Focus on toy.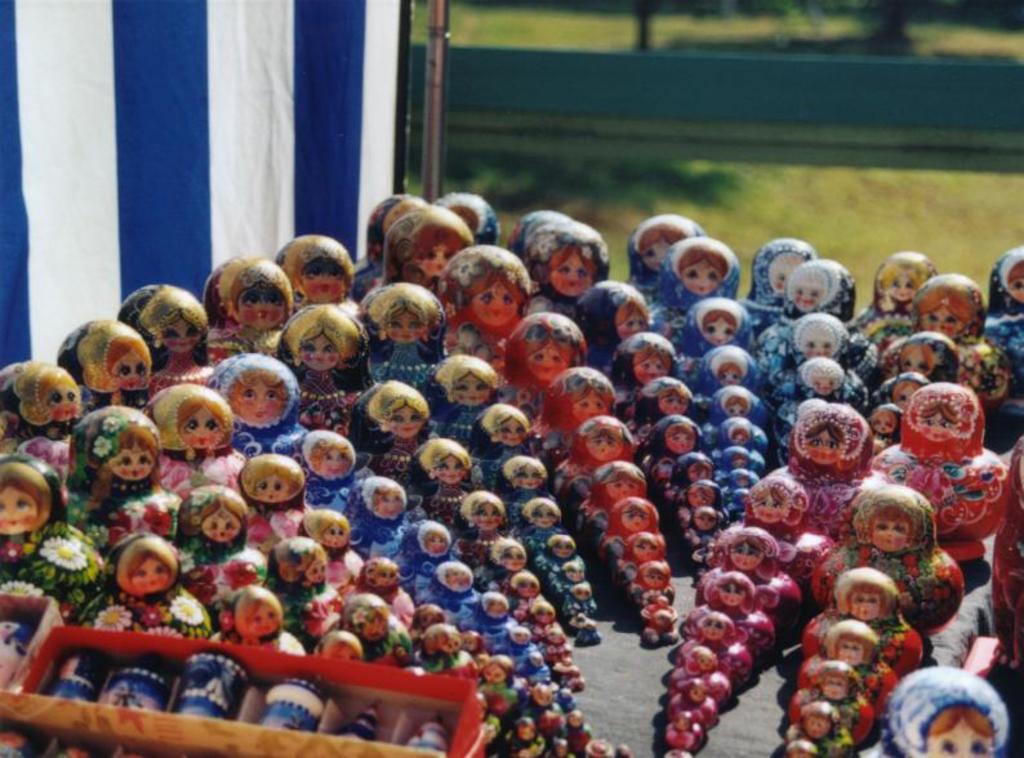
Focused at (340, 282, 446, 394).
